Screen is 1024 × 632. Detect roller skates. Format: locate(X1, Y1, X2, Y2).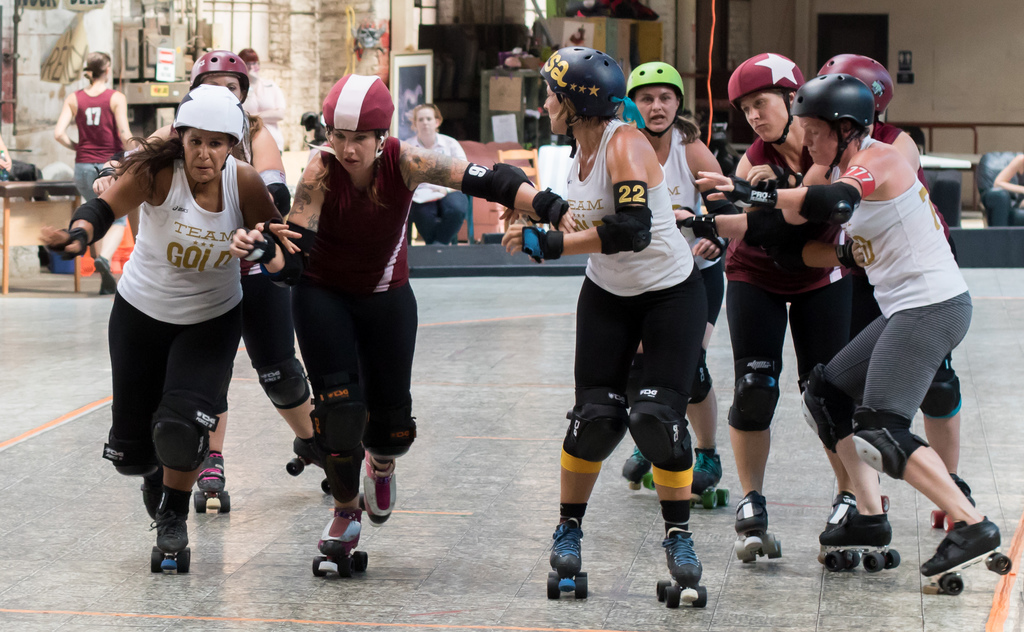
locate(920, 518, 1011, 597).
